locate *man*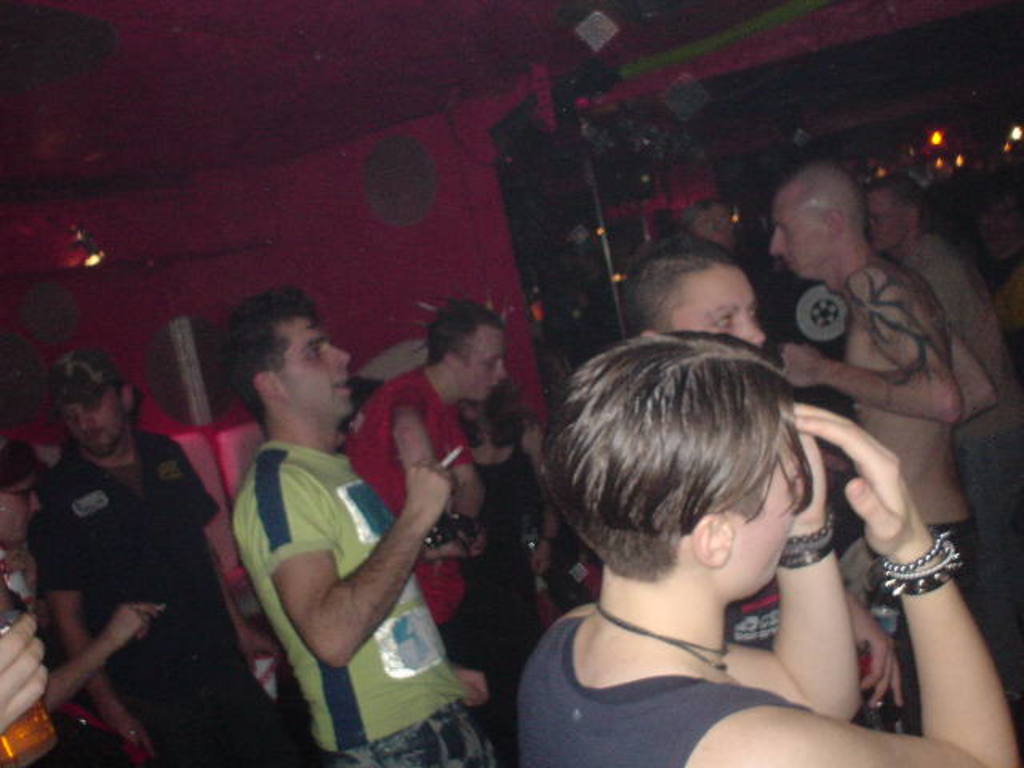
l=221, t=286, r=501, b=766
